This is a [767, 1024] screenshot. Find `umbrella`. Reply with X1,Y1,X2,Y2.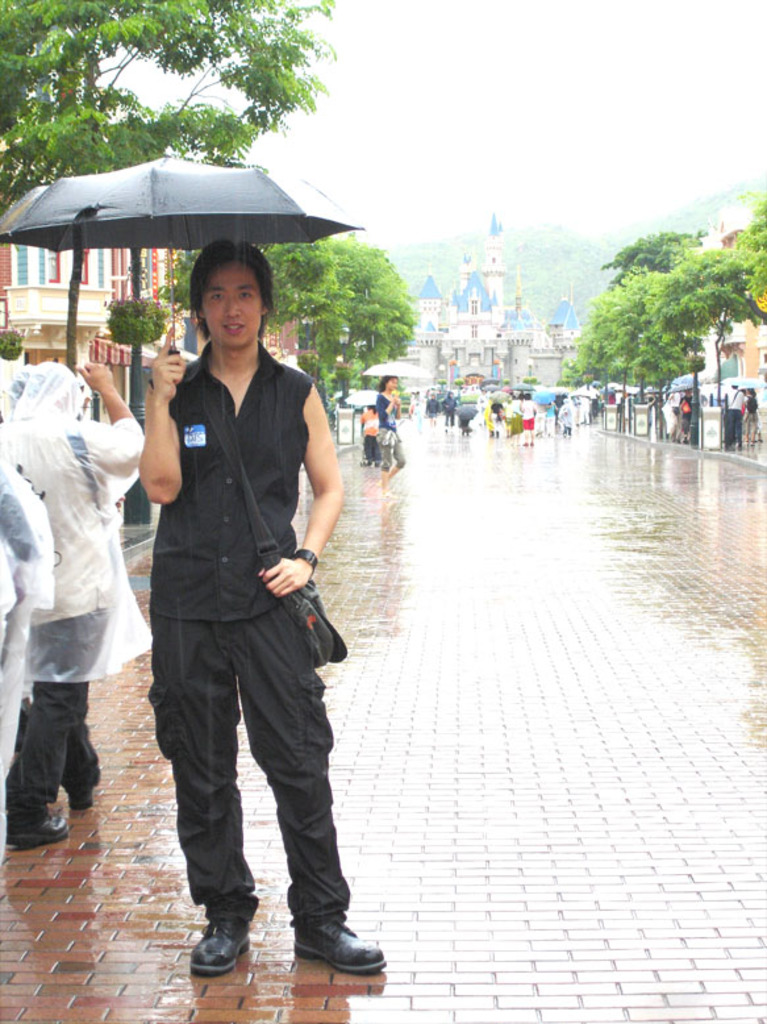
347,387,391,412.
